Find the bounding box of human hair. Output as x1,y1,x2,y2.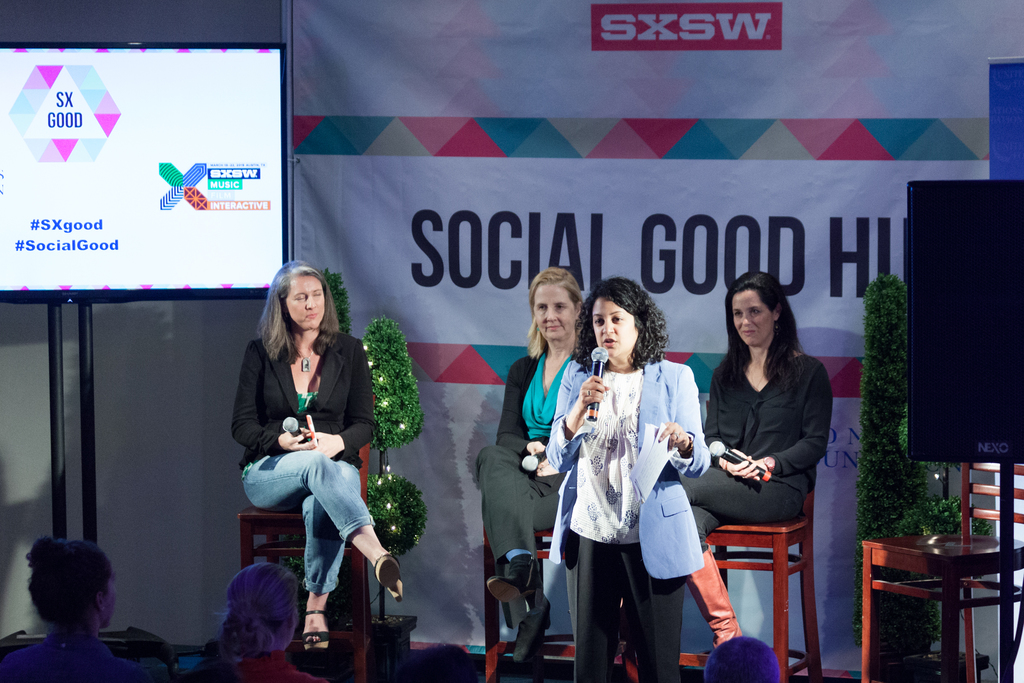
401,642,480,682.
